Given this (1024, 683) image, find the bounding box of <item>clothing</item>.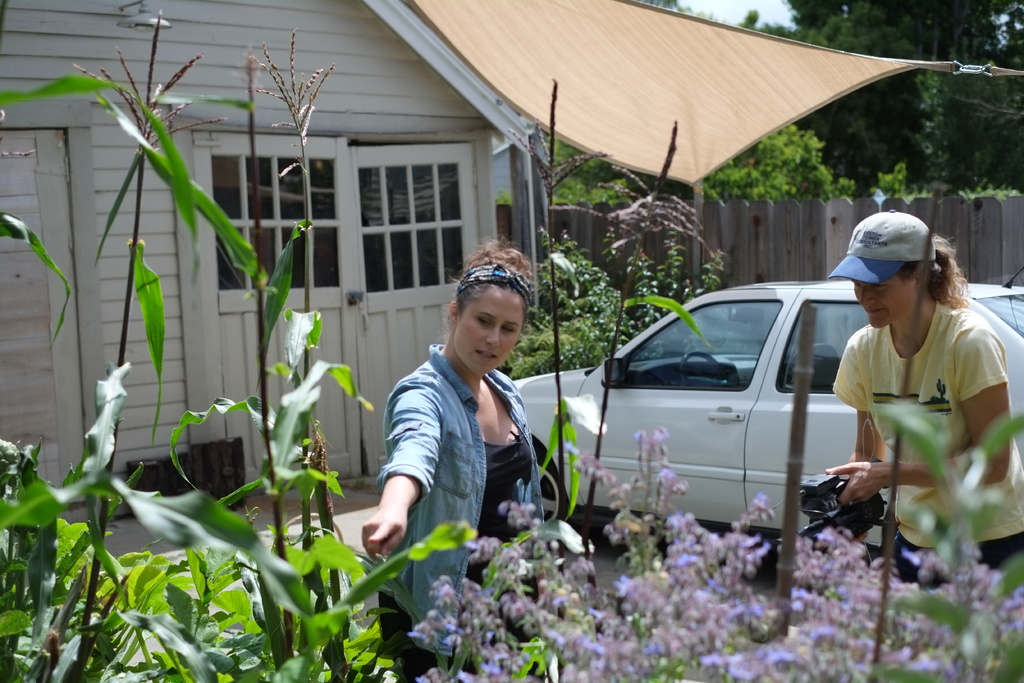
359,340,563,671.
